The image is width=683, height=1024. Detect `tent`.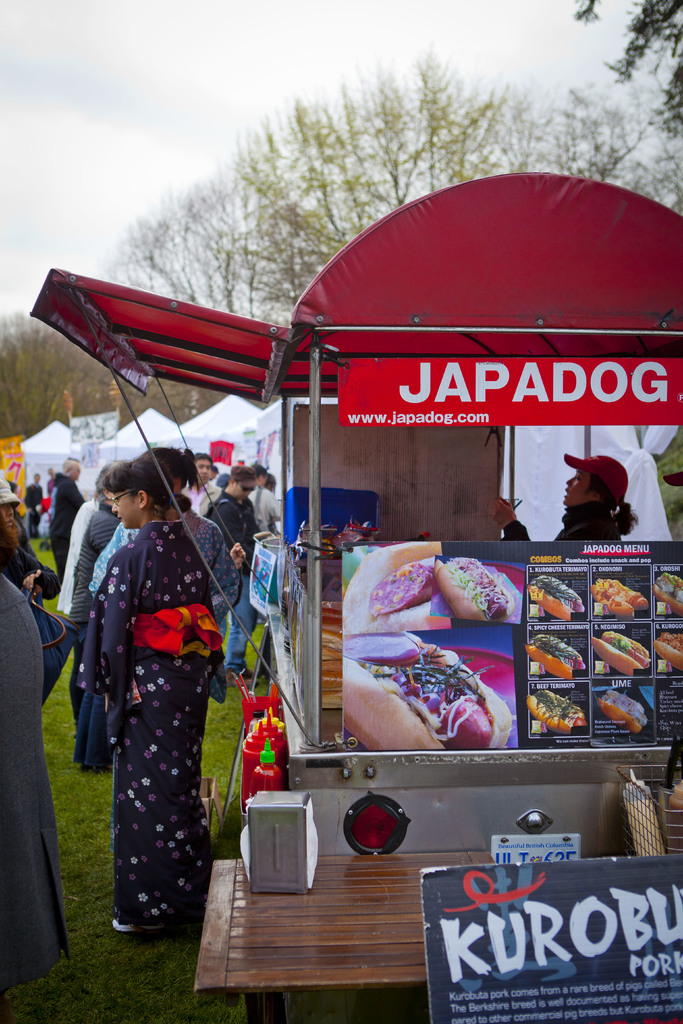
Detection: [242,399,314,530].
